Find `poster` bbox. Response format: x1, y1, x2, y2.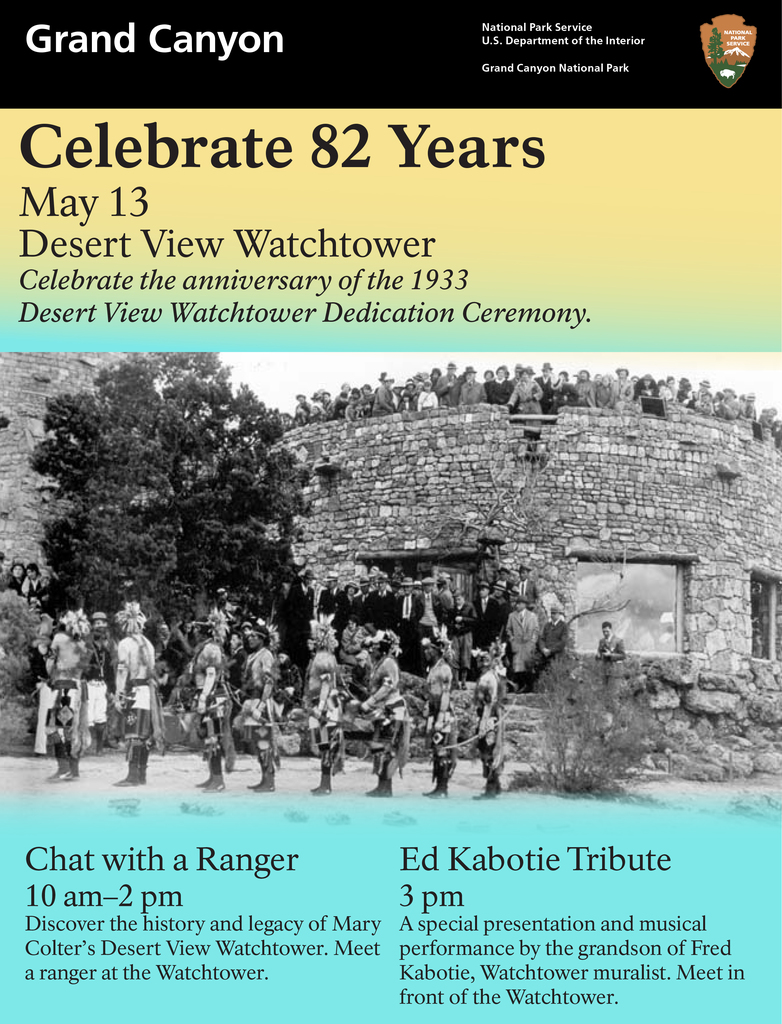
0, 0, 781, 1023.
